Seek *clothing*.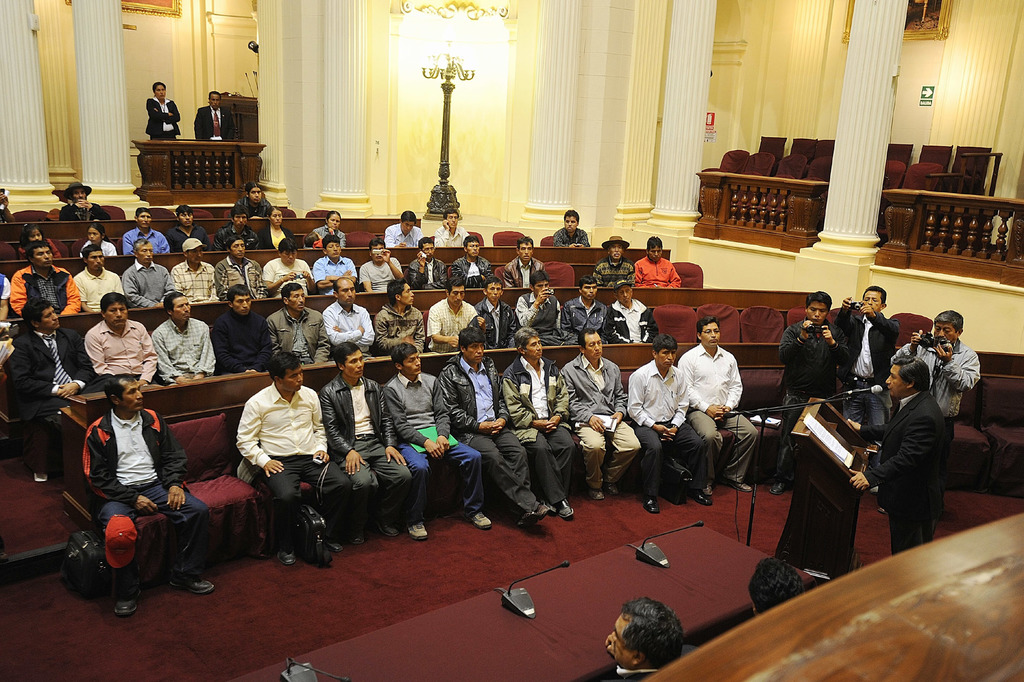
119, 228, 169, 254.
